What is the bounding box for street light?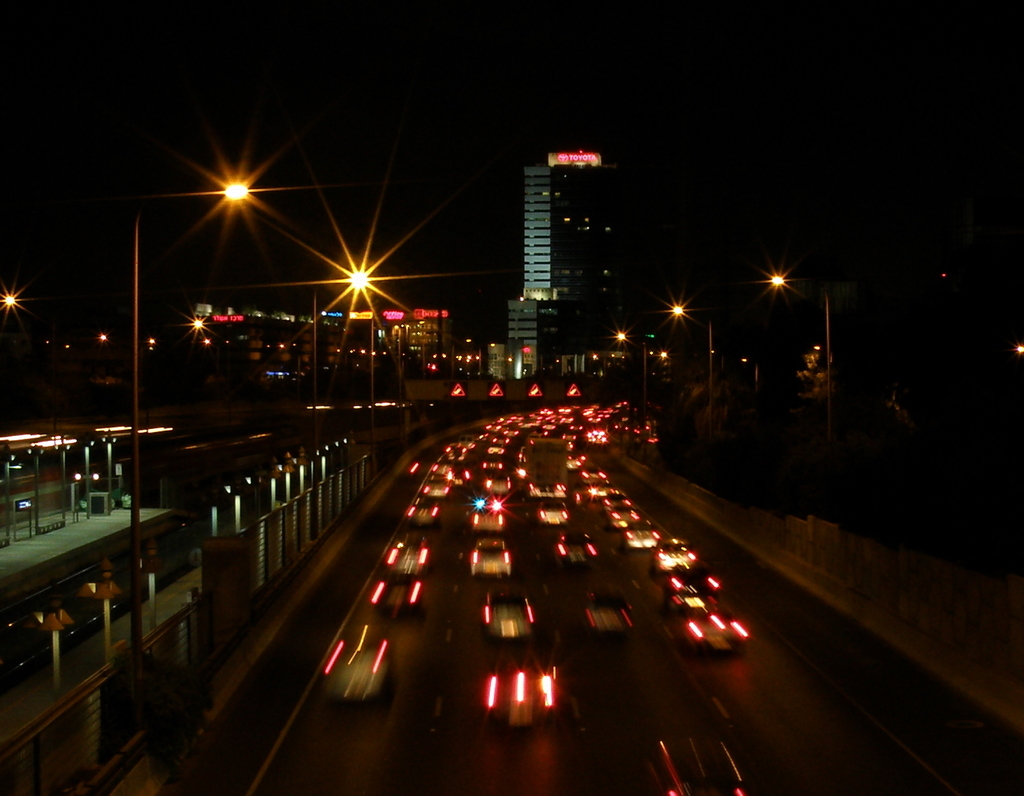
rect(614, 329, 652, 406).
